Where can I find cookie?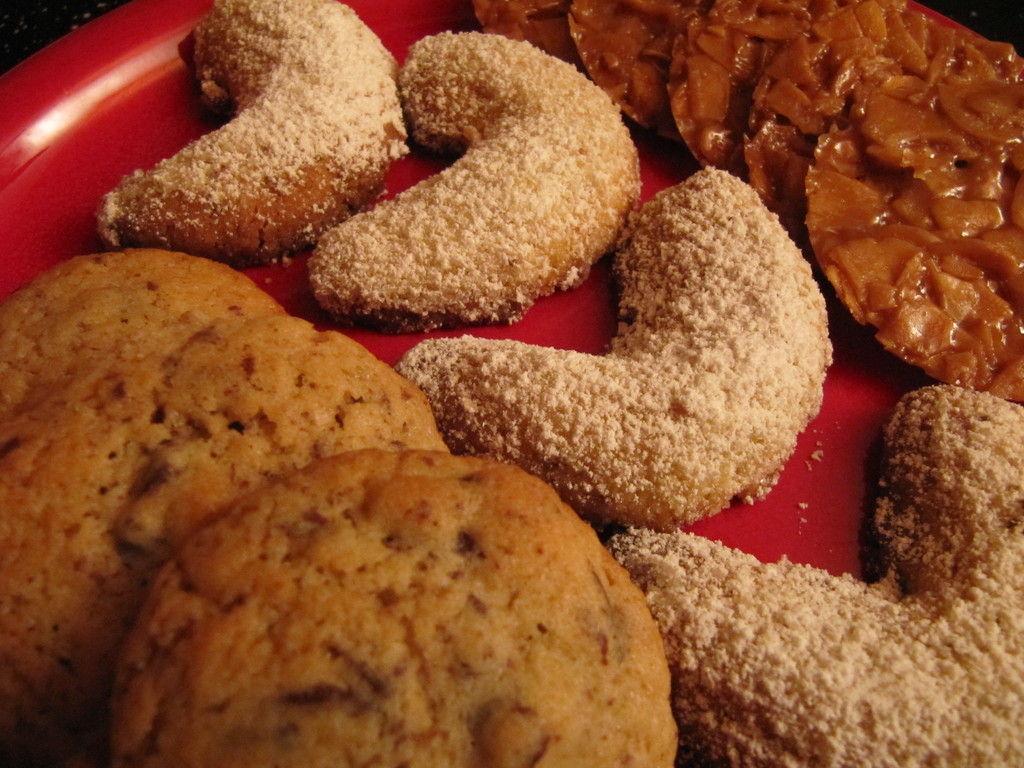
You can find it at bbox=(100, 0, 410, 265).
